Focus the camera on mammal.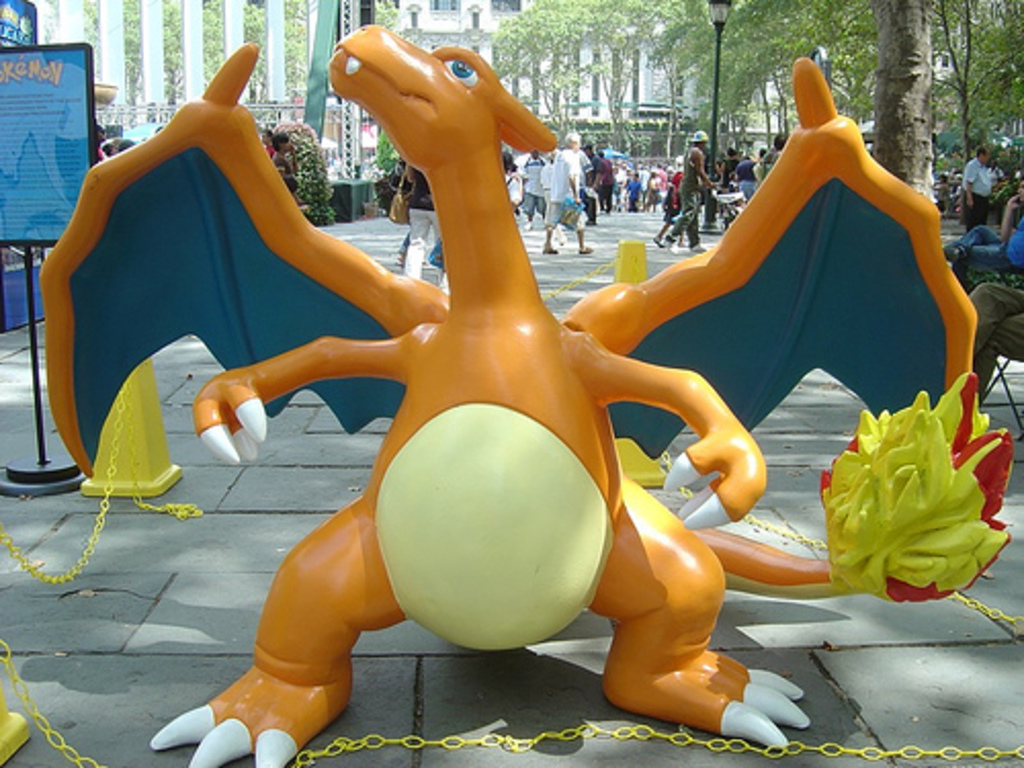
Focus region: box(653, 168, 684, 250).
